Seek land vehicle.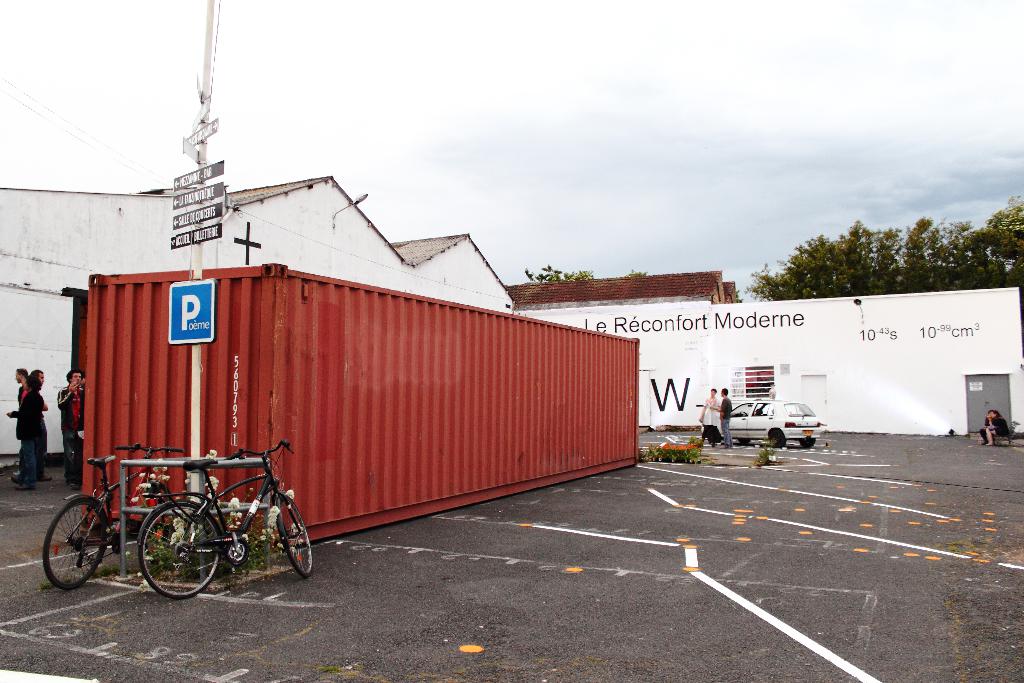
x1=42 y1=446 x2=188 y2=586.
